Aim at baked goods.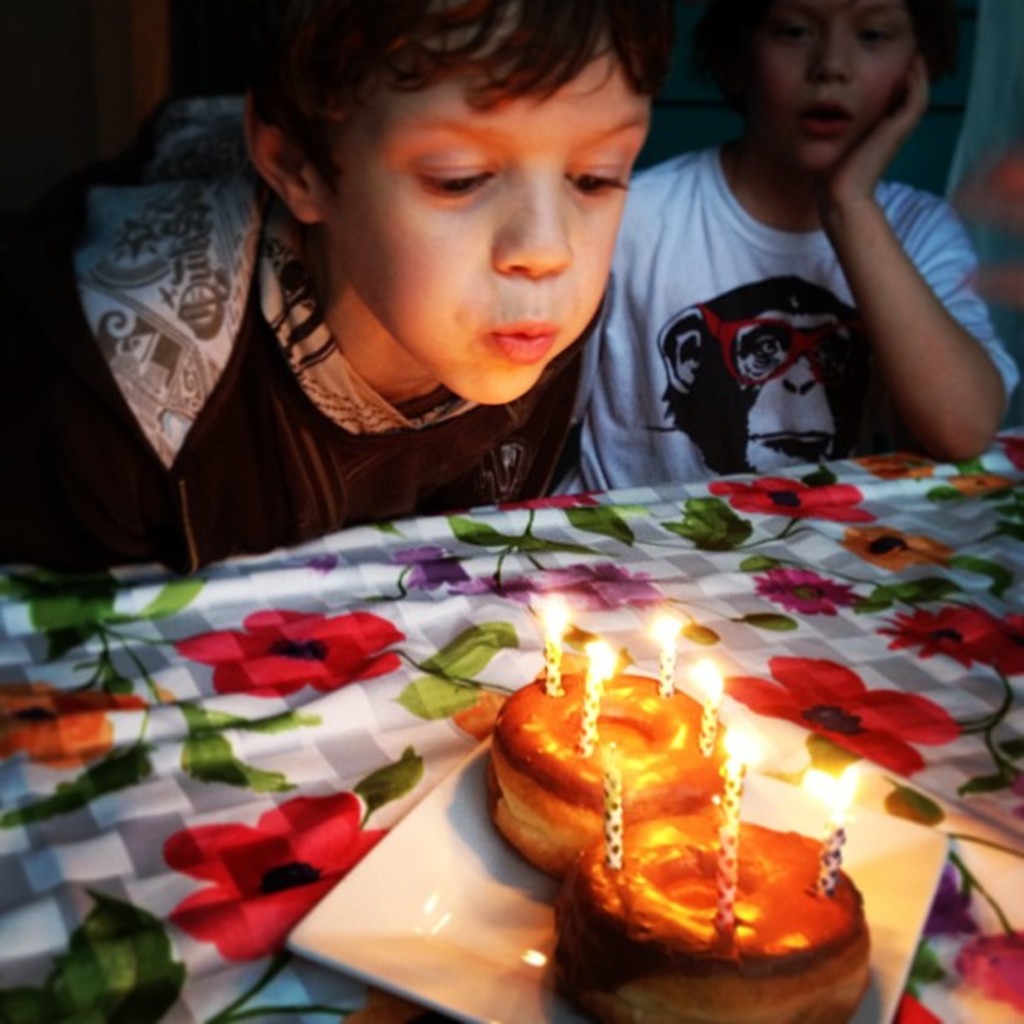
Aimed at x1=549 y1=810 x2=877 y2=1022.
